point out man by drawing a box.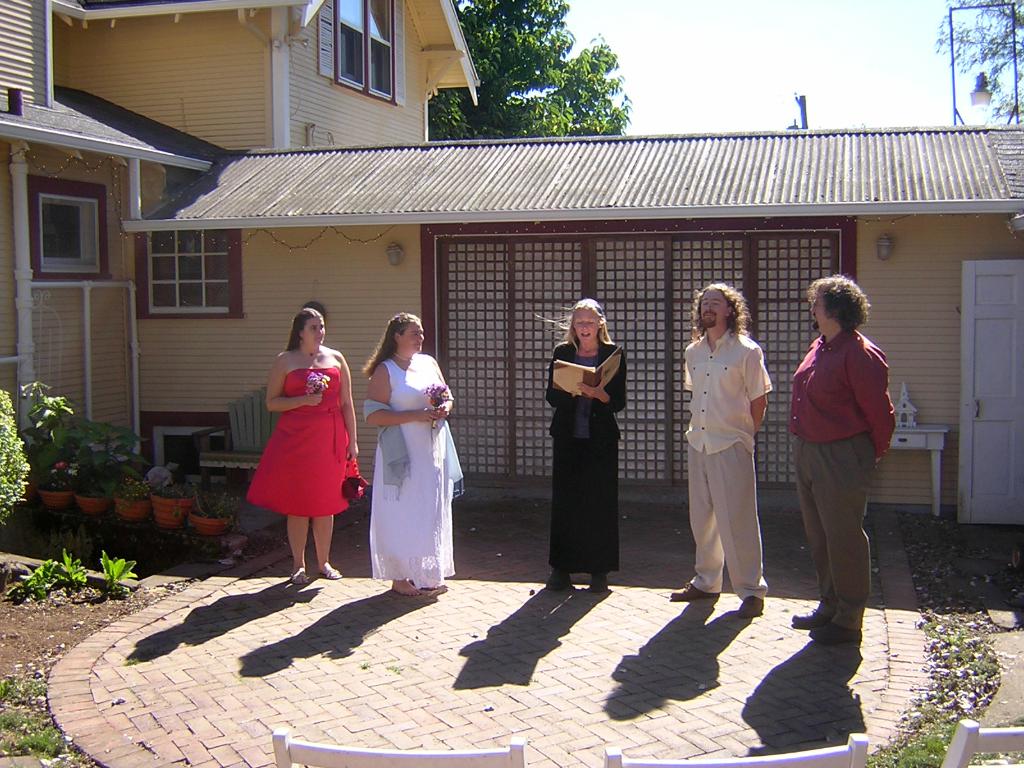
x1=673, y1=279, x2=779, y2=623.
